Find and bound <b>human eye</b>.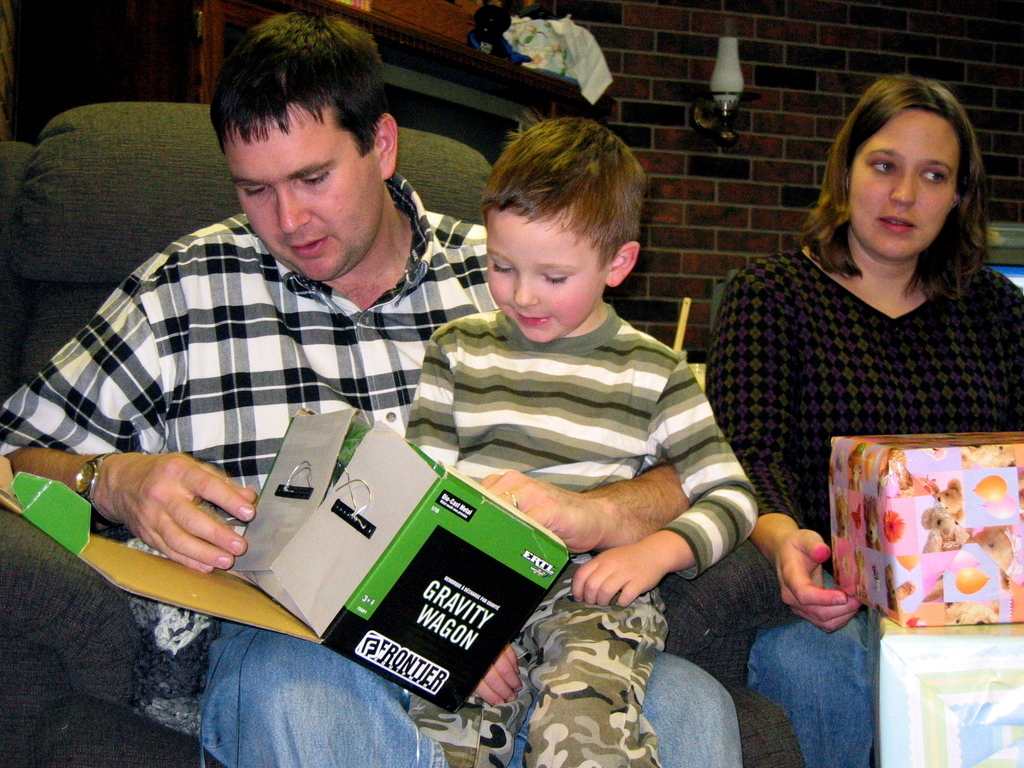
Bound: 486/259/513/275.
